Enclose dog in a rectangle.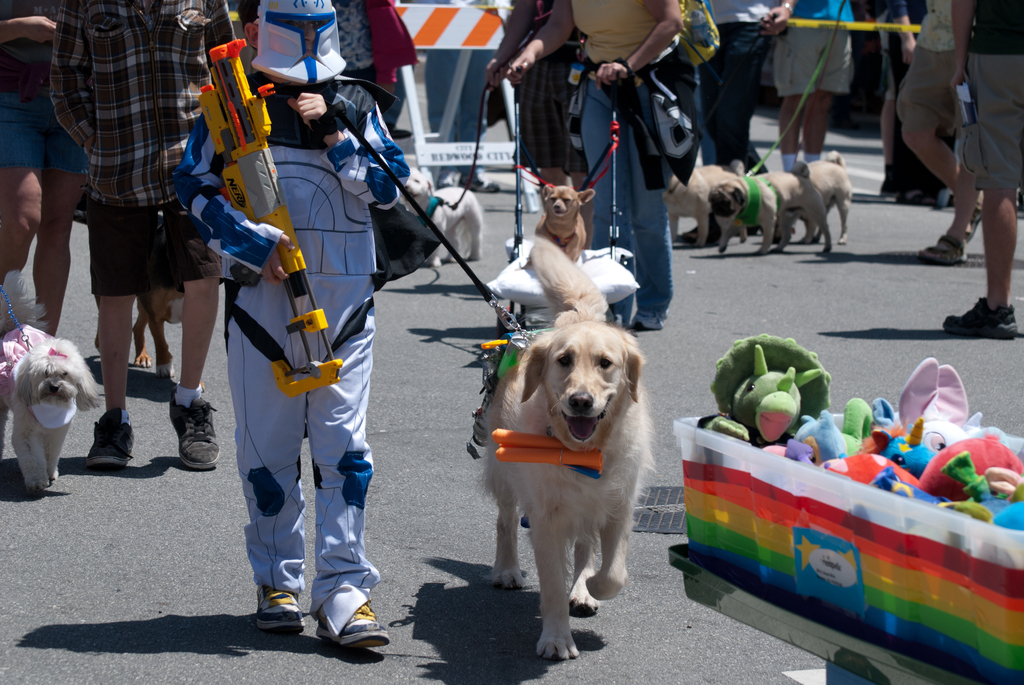
<region>518, 182, 595, 267</region>.
